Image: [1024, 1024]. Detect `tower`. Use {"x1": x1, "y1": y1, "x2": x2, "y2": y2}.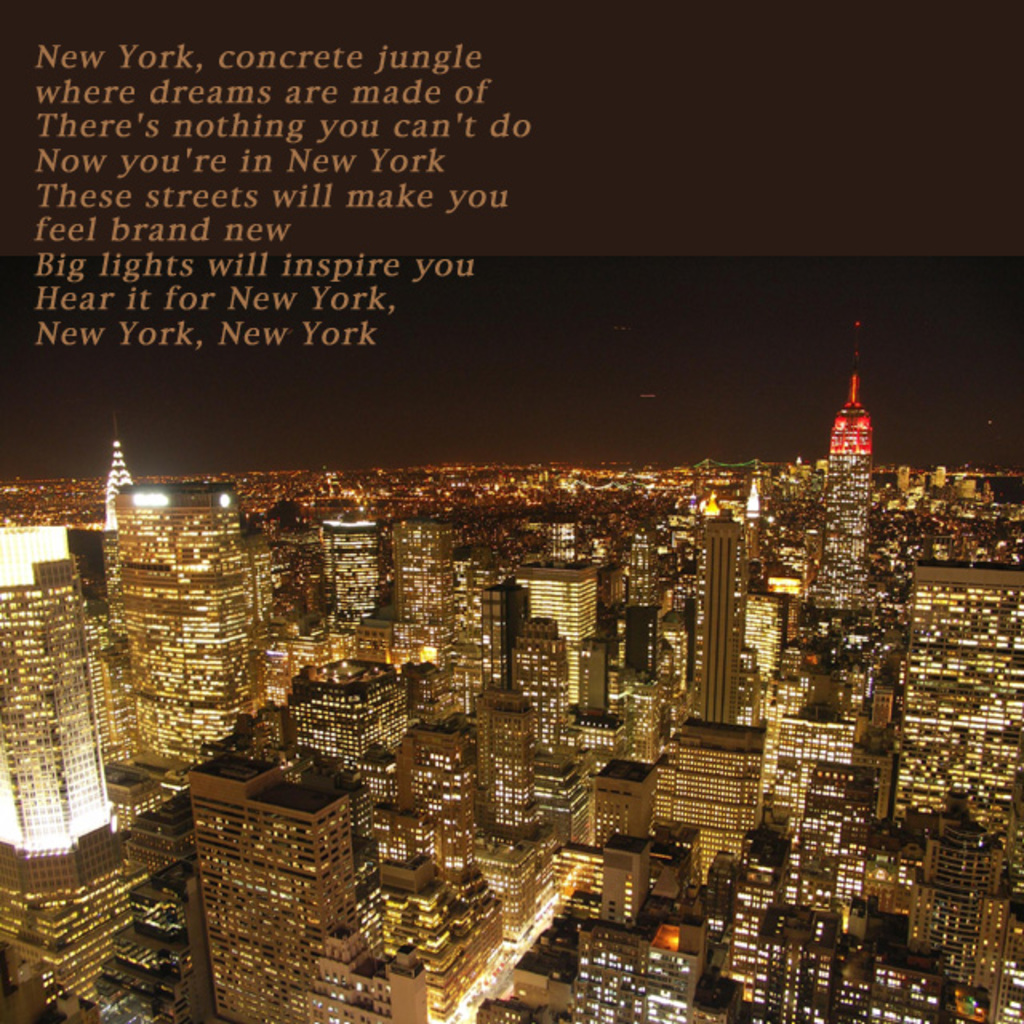
{"x1": 442, "y1": 539, "x2": 518, "y2": 706}.
